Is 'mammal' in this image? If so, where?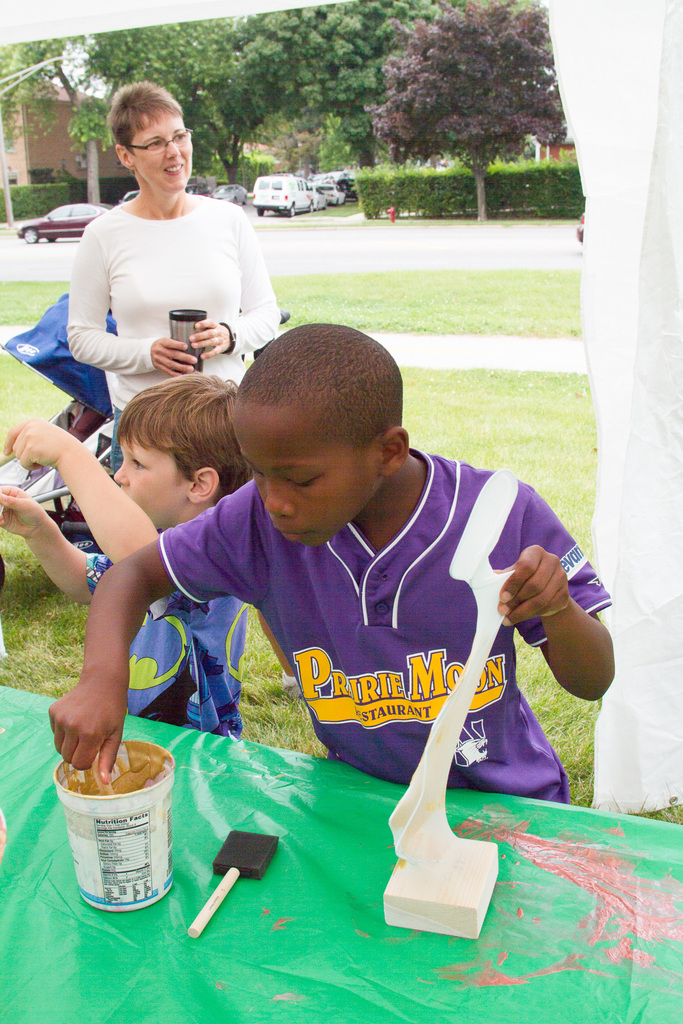
Yes, at rect(63, 60, 329, 746).
